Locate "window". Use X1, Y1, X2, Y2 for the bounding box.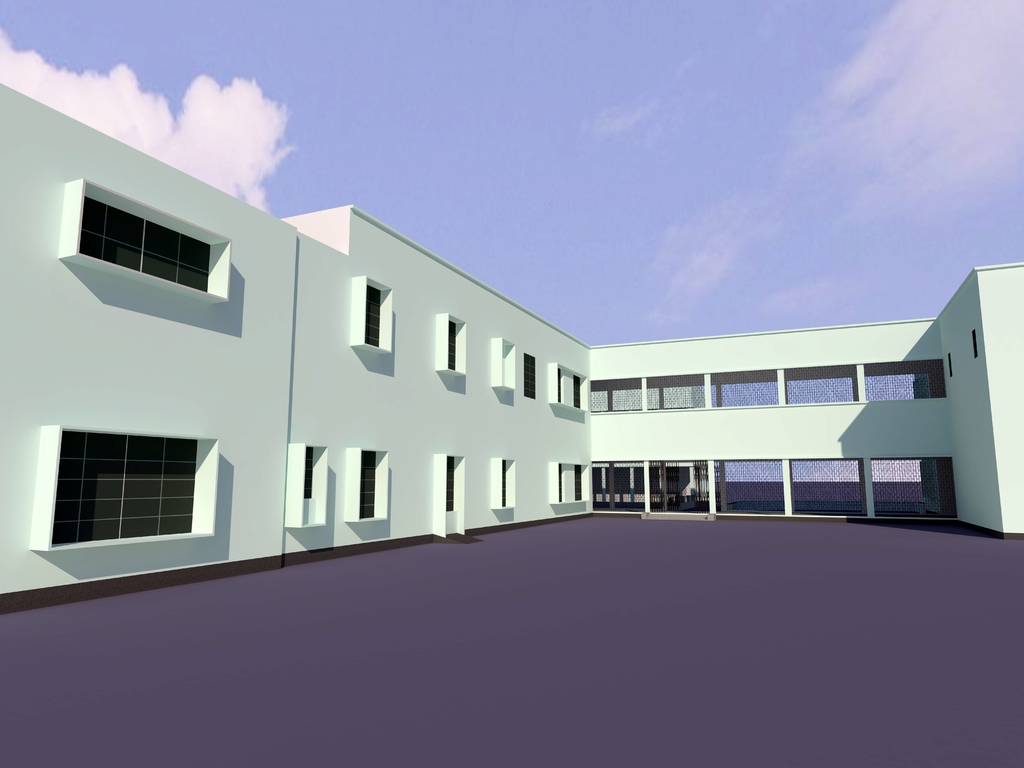
343, 444, 390, 524.
